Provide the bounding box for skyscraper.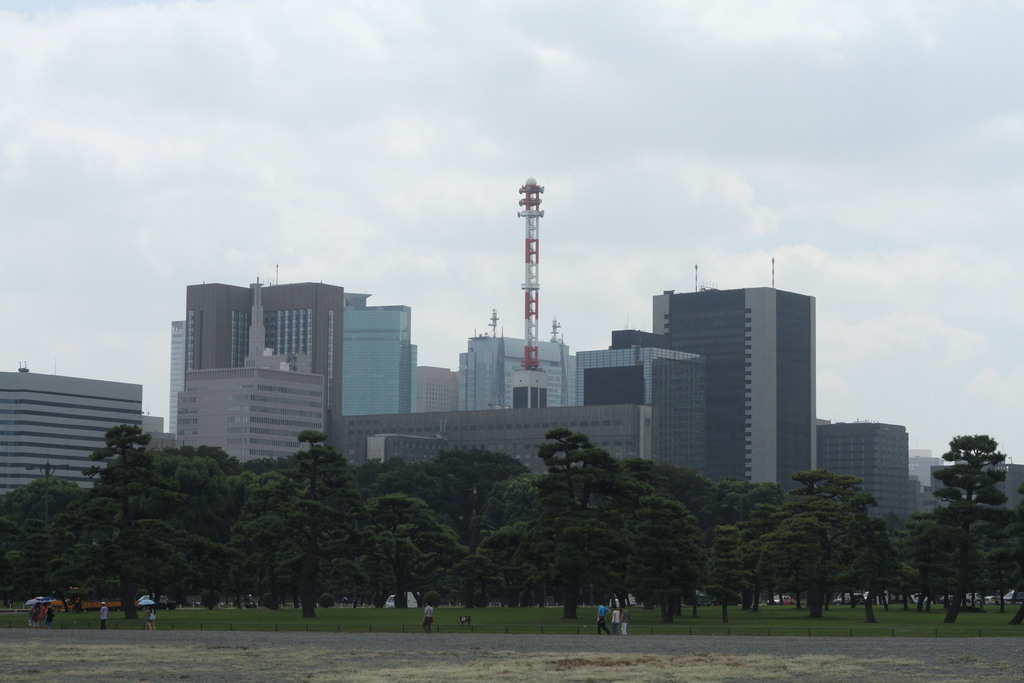
locate(648, 259, 822, 493).
